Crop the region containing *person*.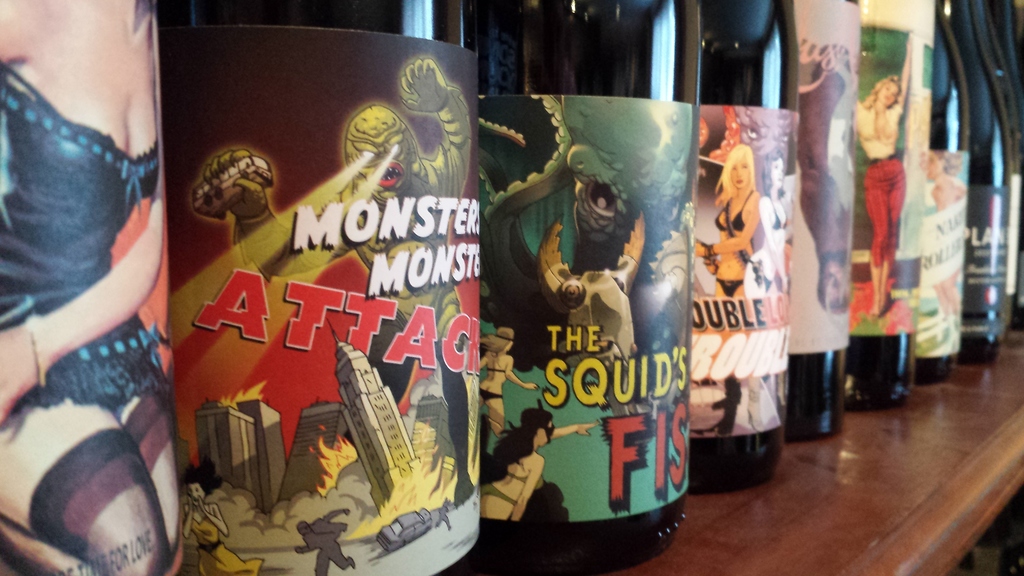
Crop region: 0:0:182:575.
